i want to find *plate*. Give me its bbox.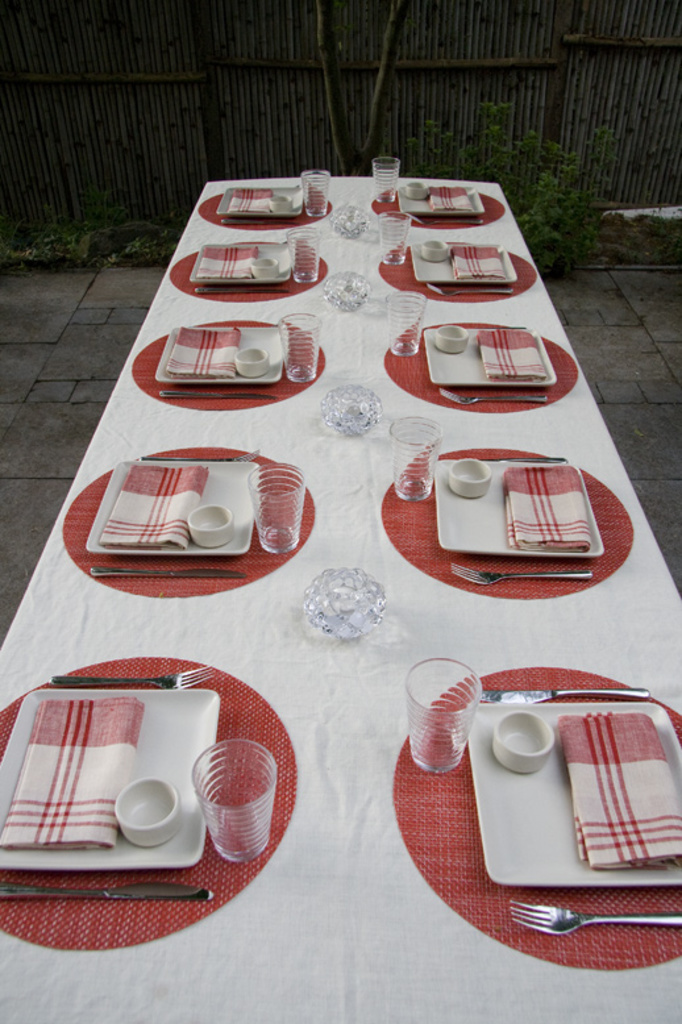
x1=413, y1=240, x2=517, y2=284.
